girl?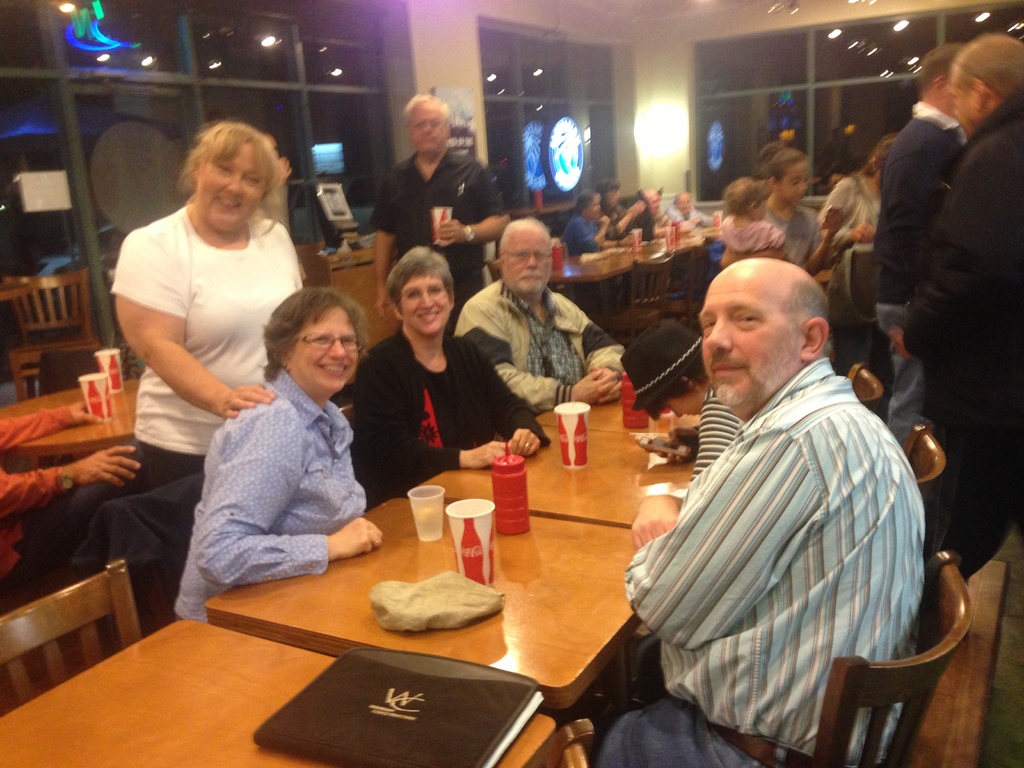
{"left": 718, "top": 177, "right": 784, "bottom": 255}
